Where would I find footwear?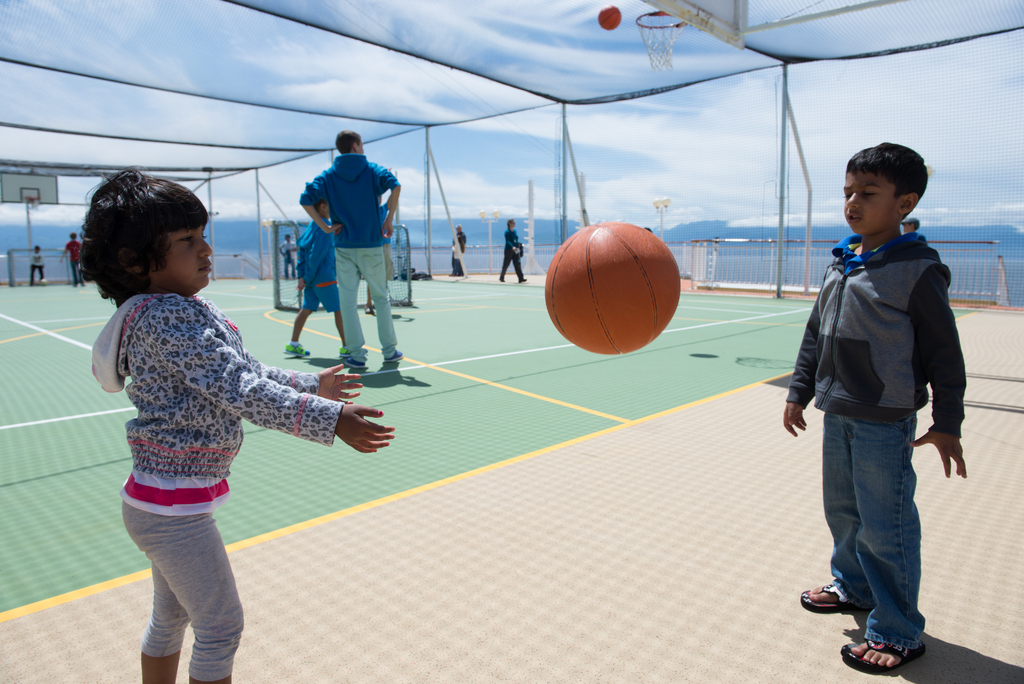
At 838 642 924 672.
